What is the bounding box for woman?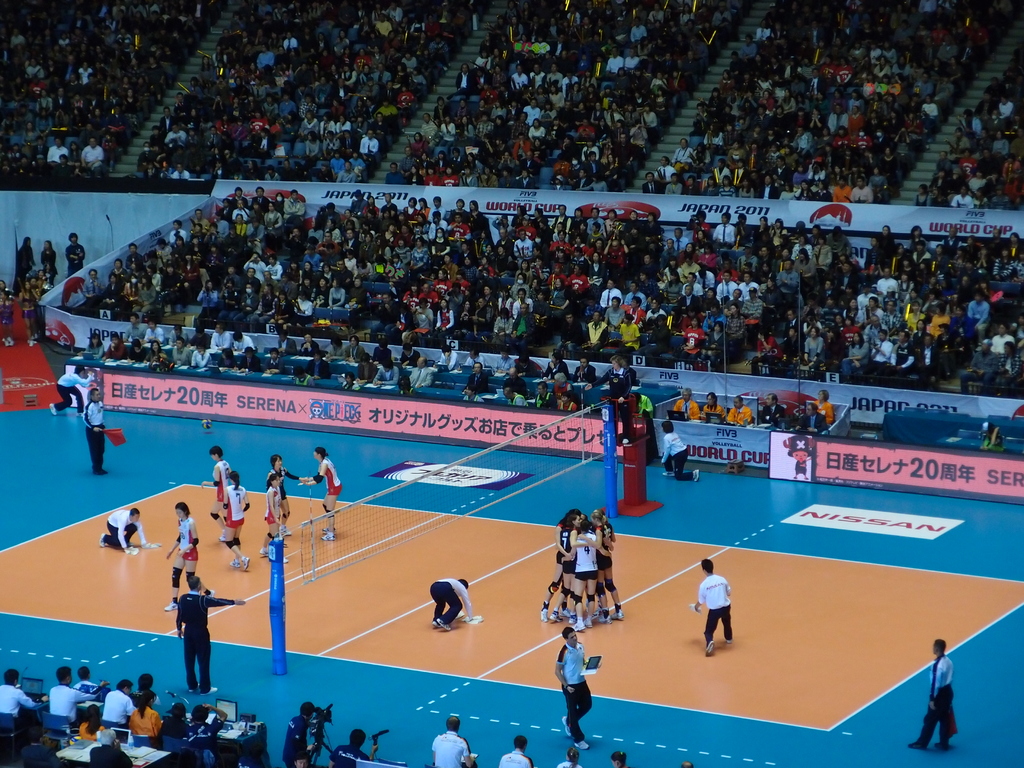
x1=163, y1=499, x2=214, y2=614.
